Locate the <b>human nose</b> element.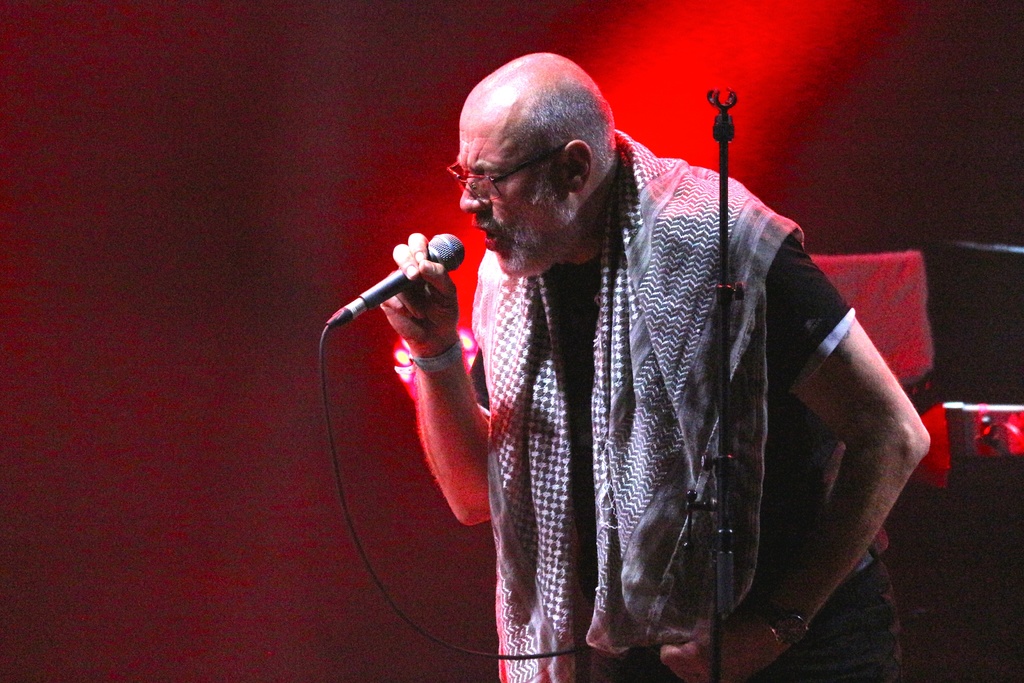
Element bbox: rect(458, 176, 490, 210).
